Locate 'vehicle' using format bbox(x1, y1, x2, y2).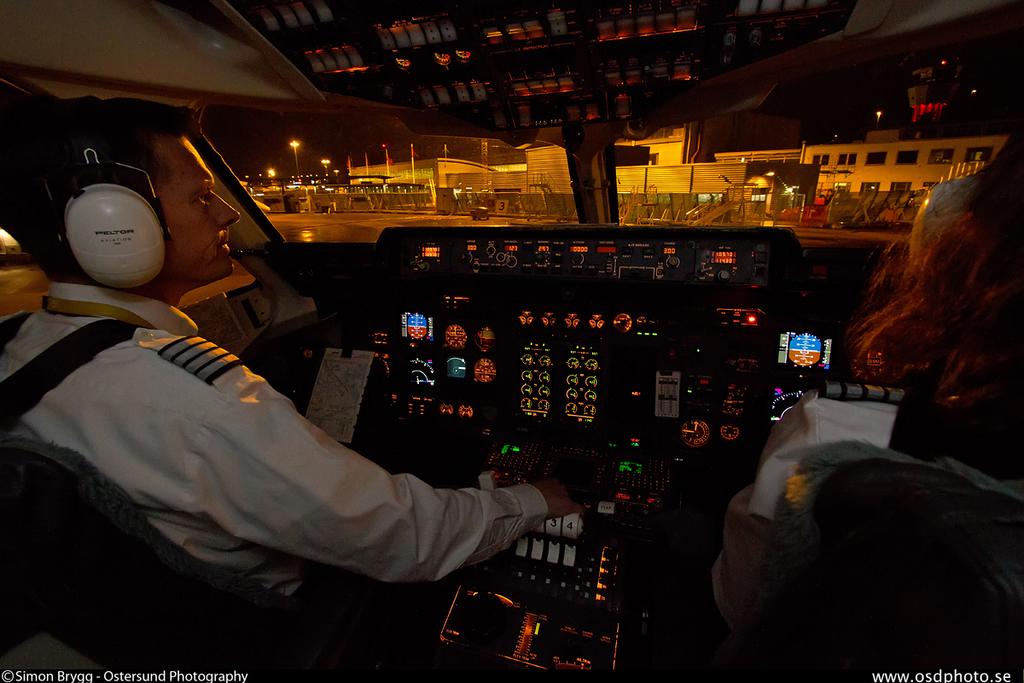
bbox(0, 0, 1023, 682).
